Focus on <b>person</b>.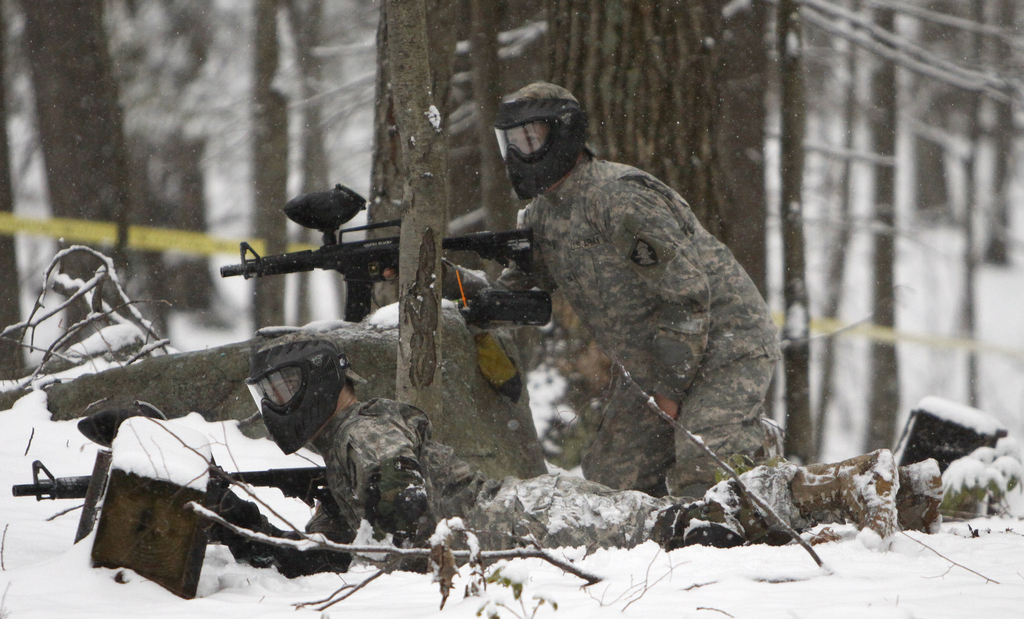
Focused at [x1=385, y1=79, x2=787, y2=490].
